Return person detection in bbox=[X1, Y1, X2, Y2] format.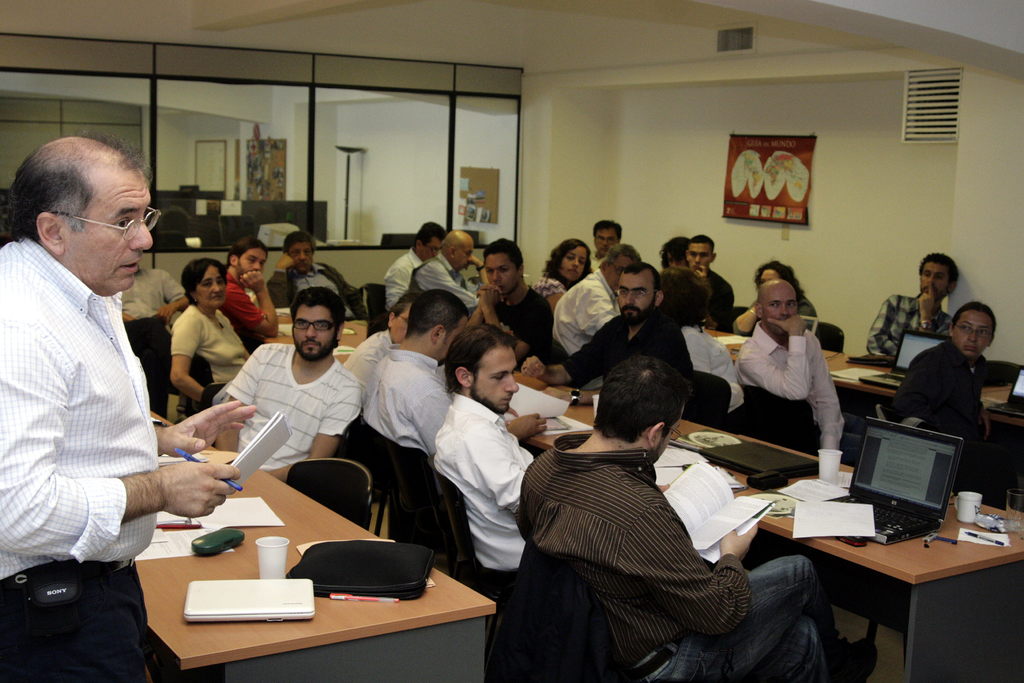
bbox=[378, 220, 444, 308].
